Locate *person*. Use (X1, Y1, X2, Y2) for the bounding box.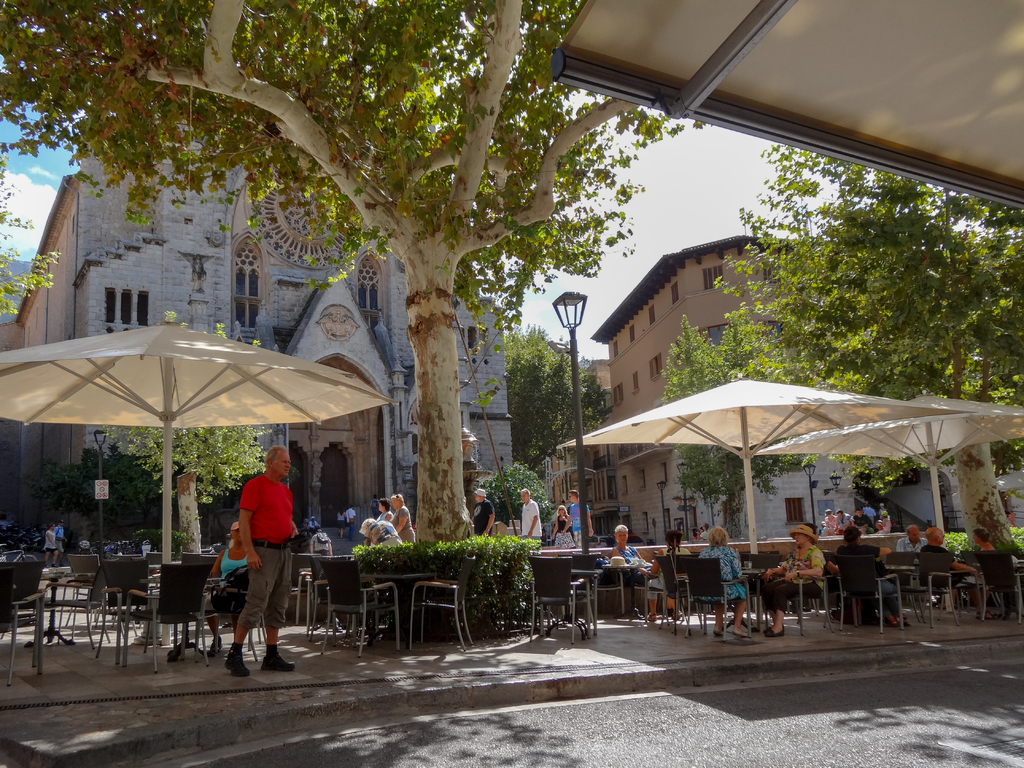
(924, 525, 986, 623).
